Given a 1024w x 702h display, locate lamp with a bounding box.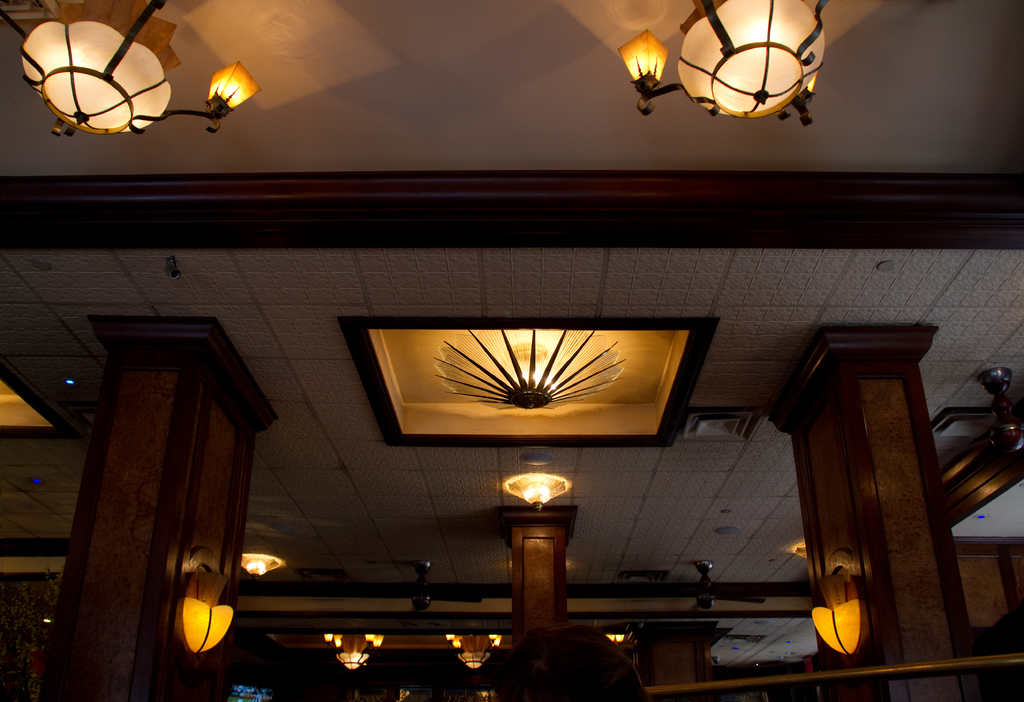
Located: 176, 570, 241, 662.
